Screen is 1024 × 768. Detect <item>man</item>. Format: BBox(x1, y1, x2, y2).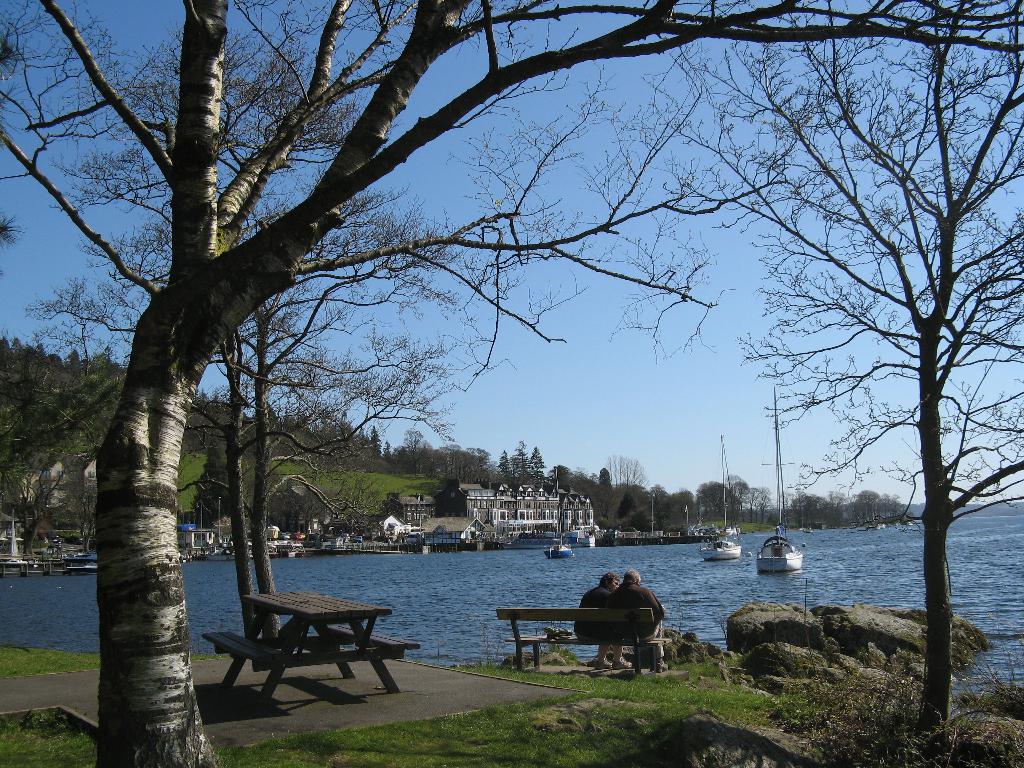
BBox(604, 568, 671, 675).
